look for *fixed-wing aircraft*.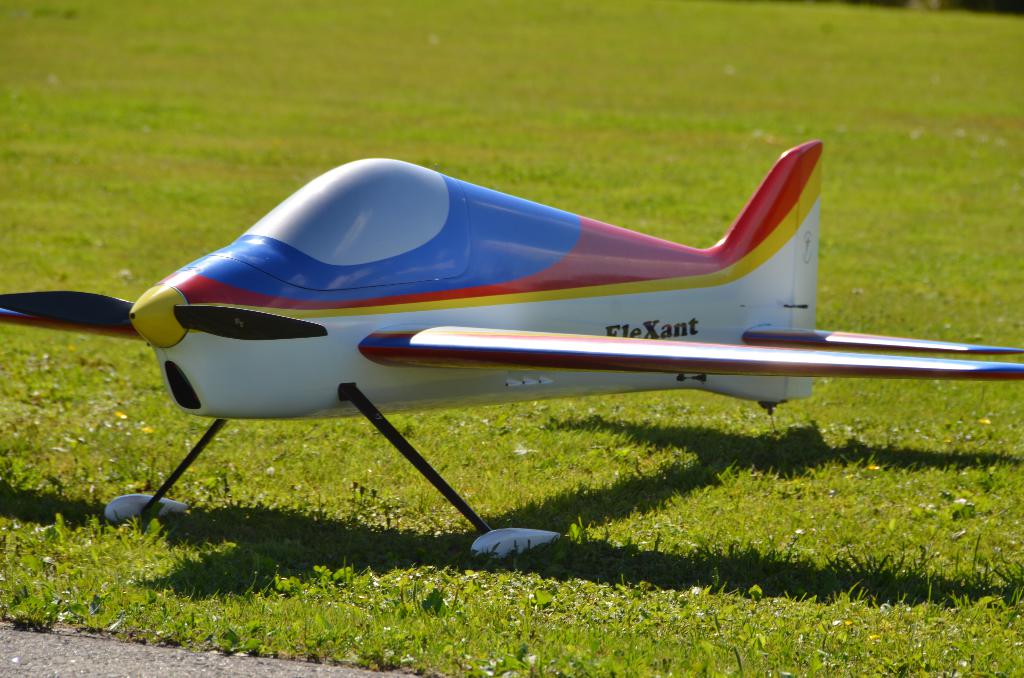
Found: <bbox>0, 149, 1023, 572</bbox>.
